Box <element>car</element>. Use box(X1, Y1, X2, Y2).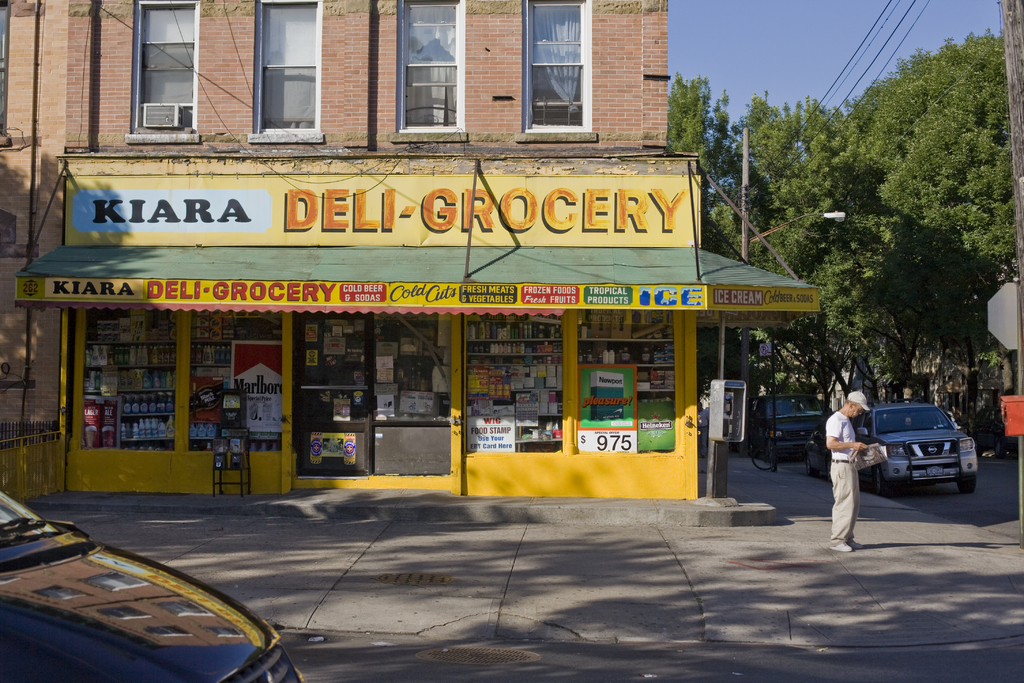
box(0, 483, 305, 682).
